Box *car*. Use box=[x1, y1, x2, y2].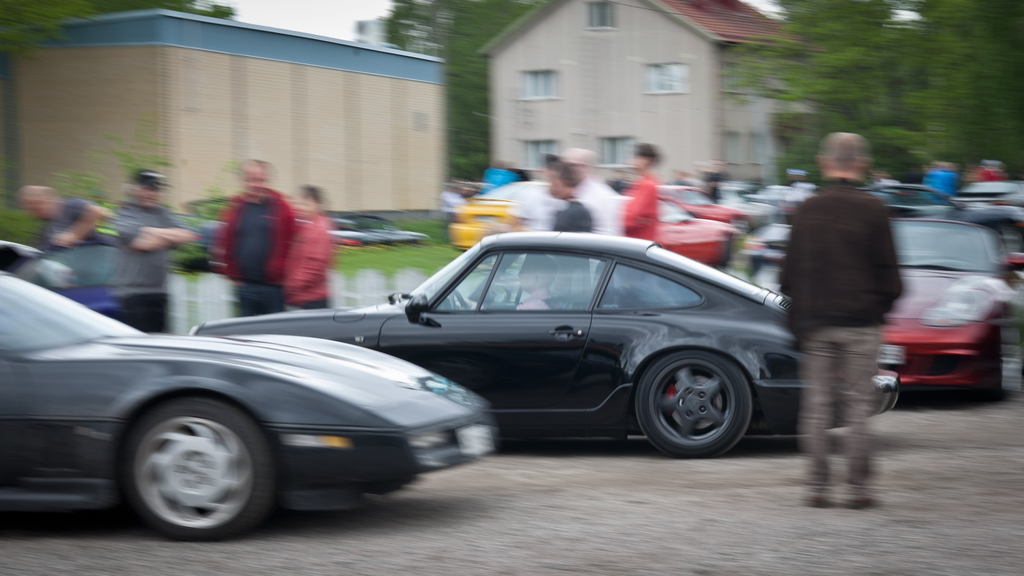
box=[873, 216, 1023, 402].
